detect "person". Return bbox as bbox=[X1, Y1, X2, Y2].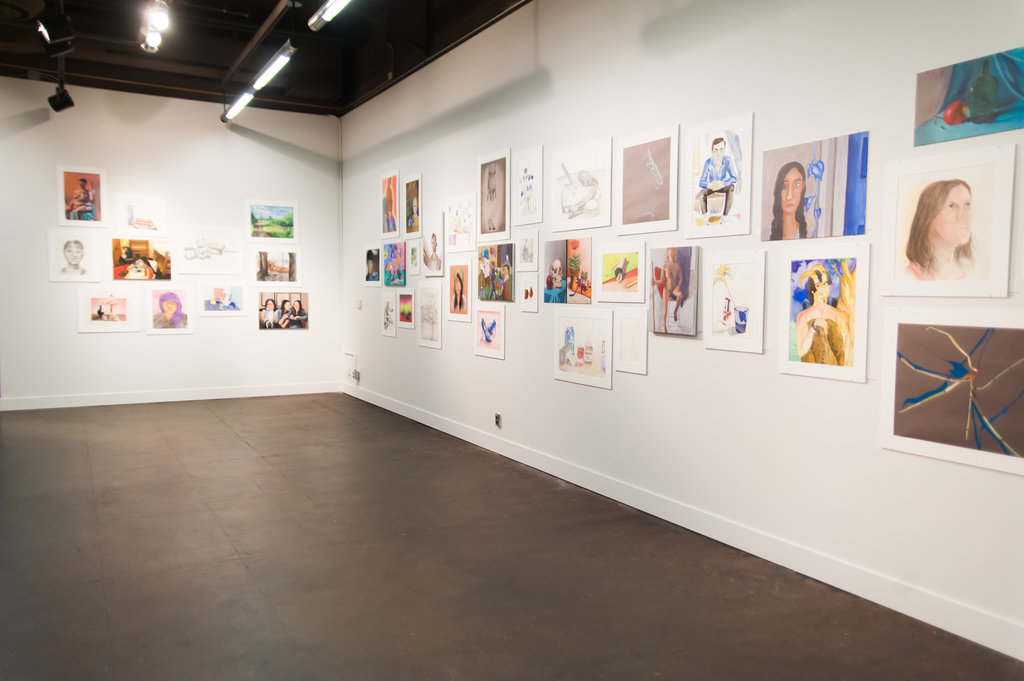
bbox=[766, 158, 807, 238].
